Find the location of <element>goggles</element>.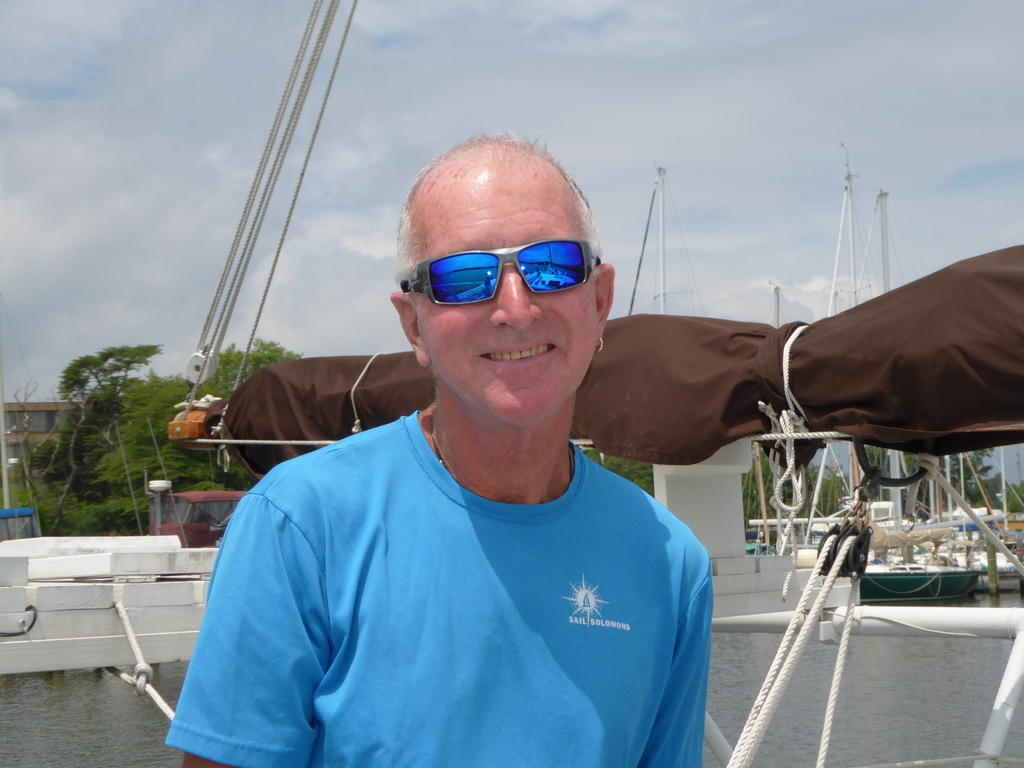
Location: [x1=401, y1=228, x2=605, y2=312].
